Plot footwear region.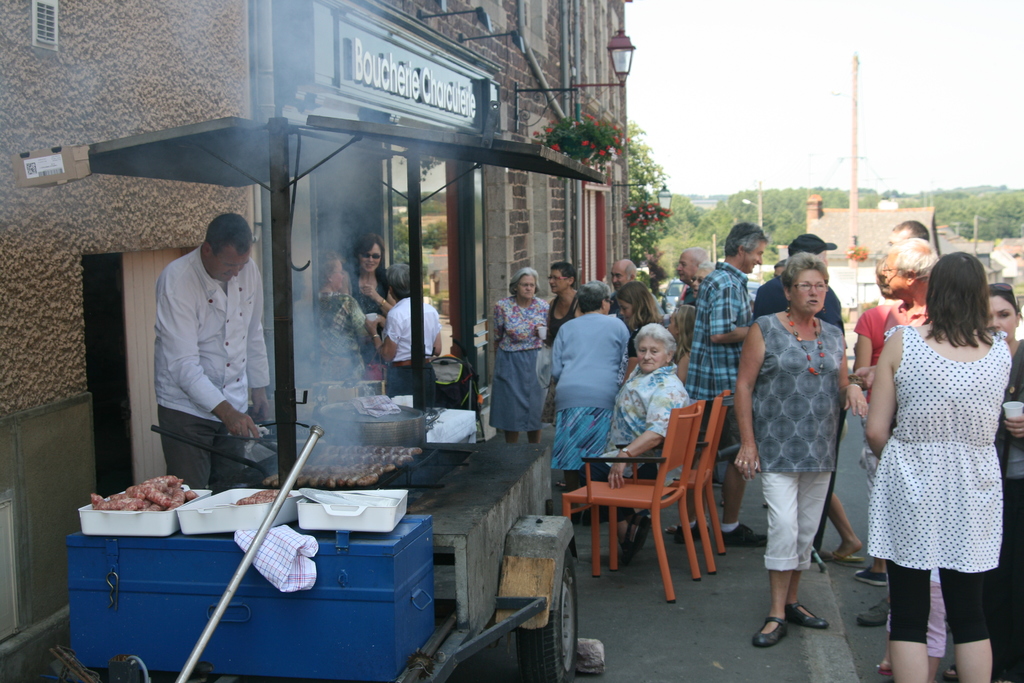
Plotted at <box>783,602,830,632</box>.
